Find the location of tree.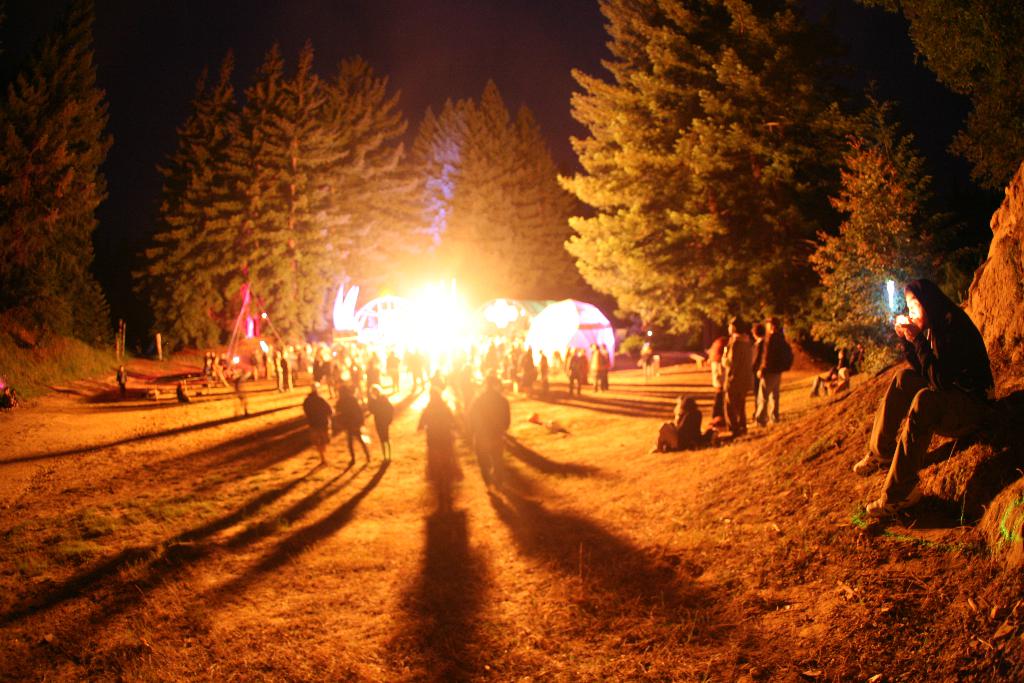
Location: [814, 90, 1023, 311].
